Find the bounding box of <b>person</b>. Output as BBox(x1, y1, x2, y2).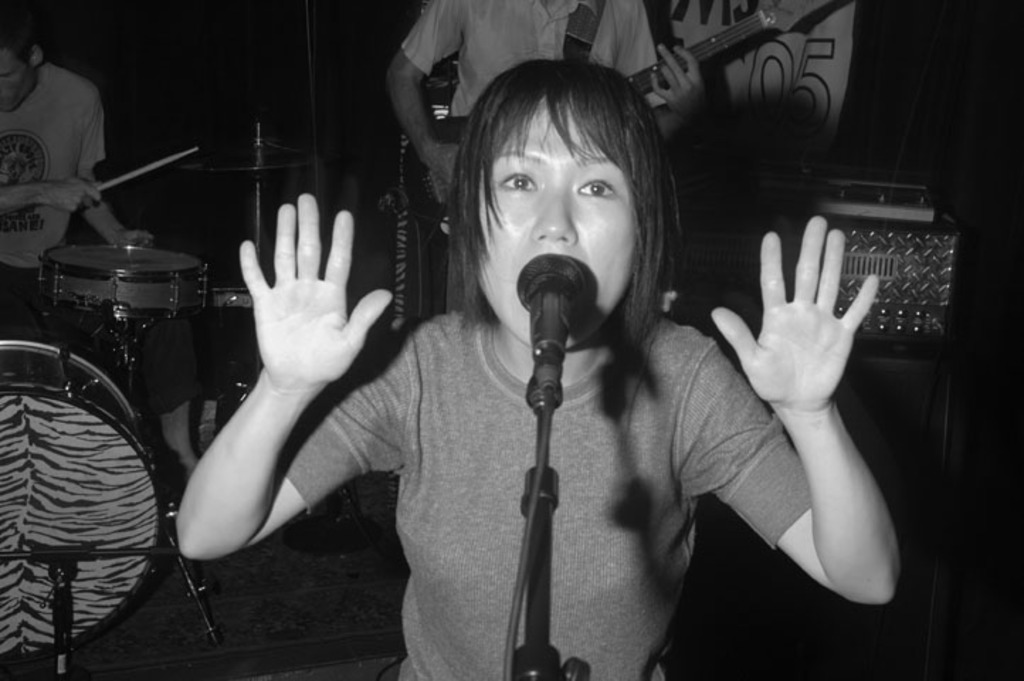
BBox(174, 58, 901, 680).
